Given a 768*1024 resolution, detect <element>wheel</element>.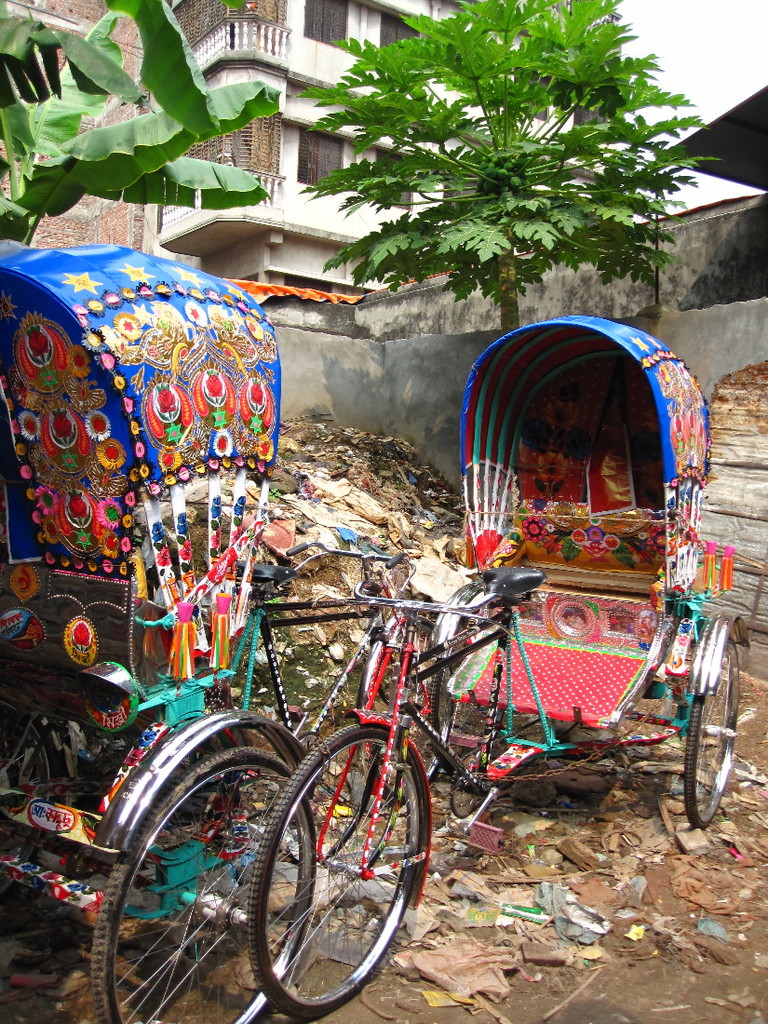
(left=361, top=616, right=453, bottom=802).
